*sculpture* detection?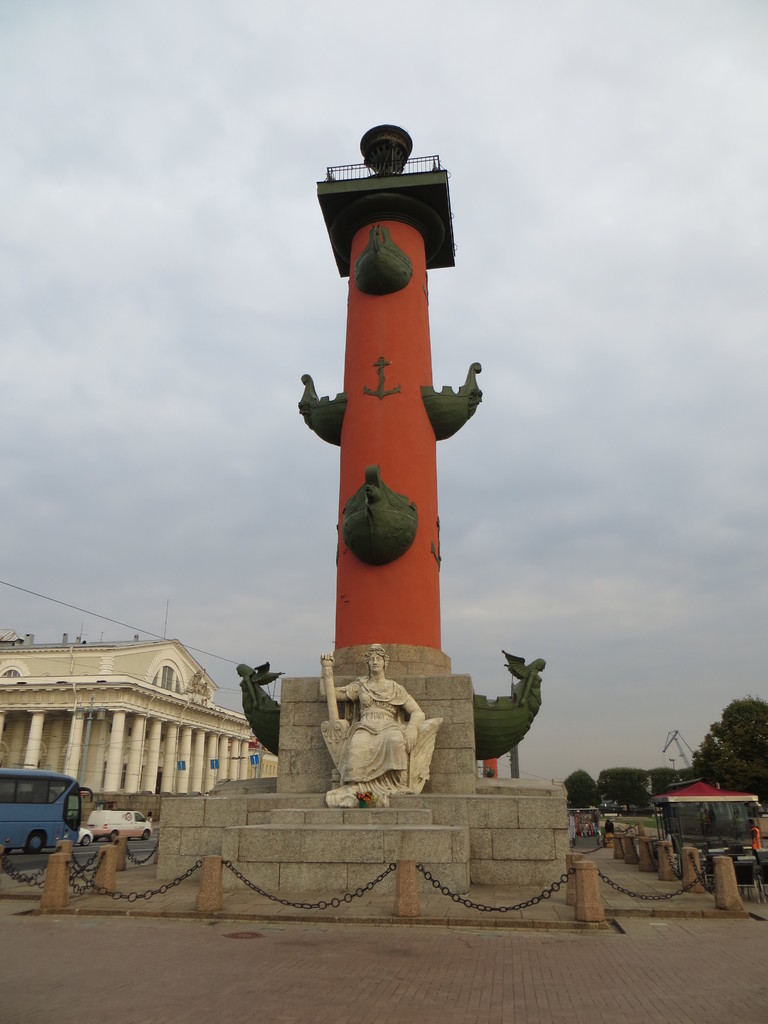
Rect(306, 632, 450, 827)
